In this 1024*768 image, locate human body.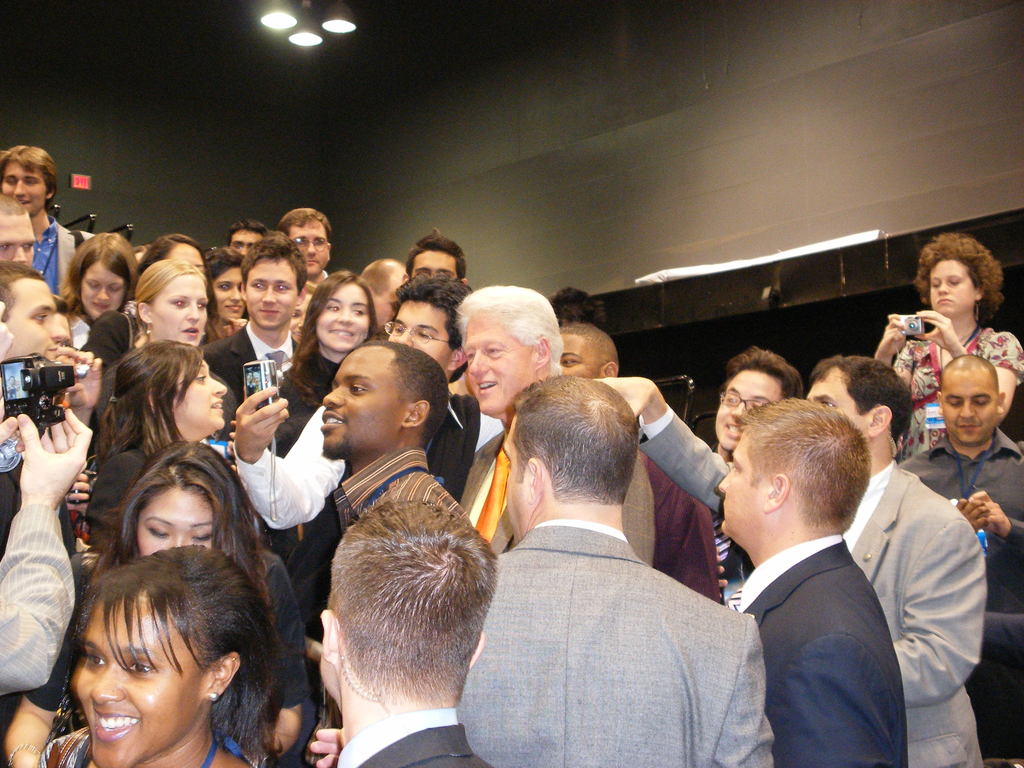
Bounding box: <box>725,396,913,767</box>.
